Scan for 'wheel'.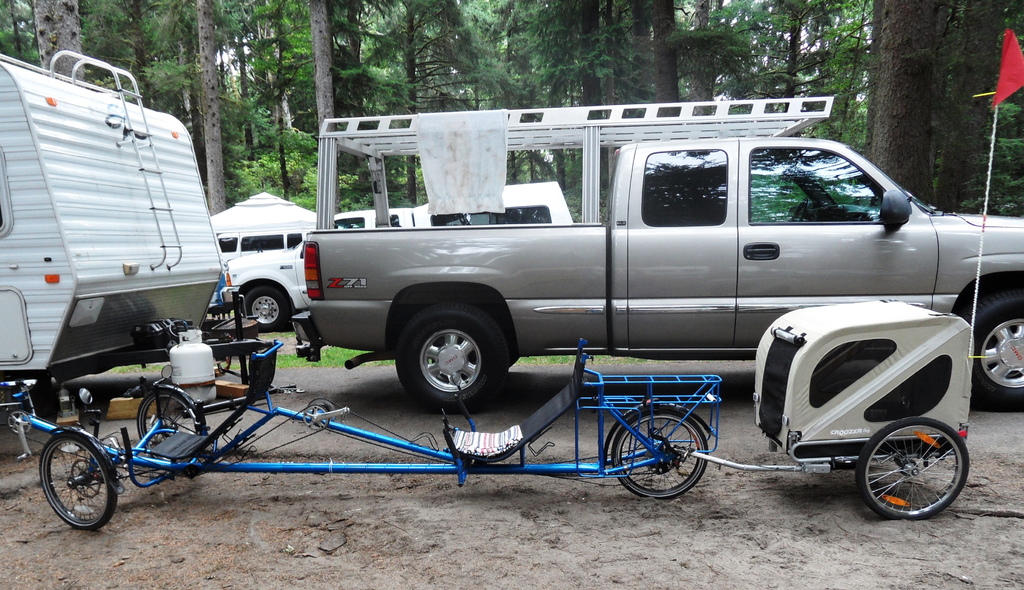
Scan result: [left=31, top=425, right=127, bottom=531].
